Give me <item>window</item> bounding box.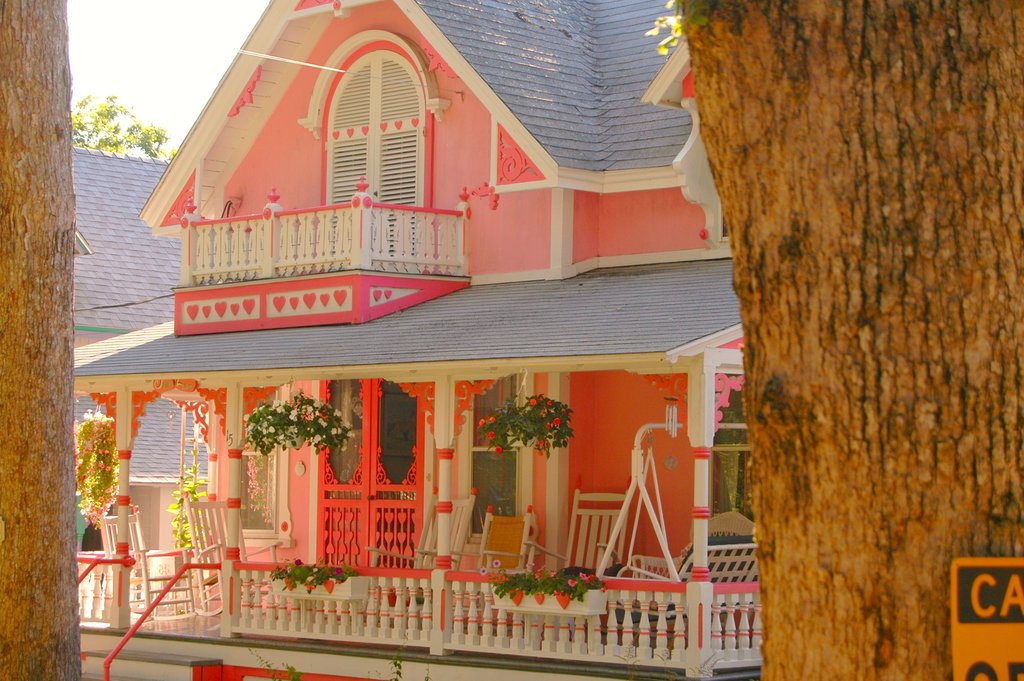
Rect(703, 365, 757, 537).
